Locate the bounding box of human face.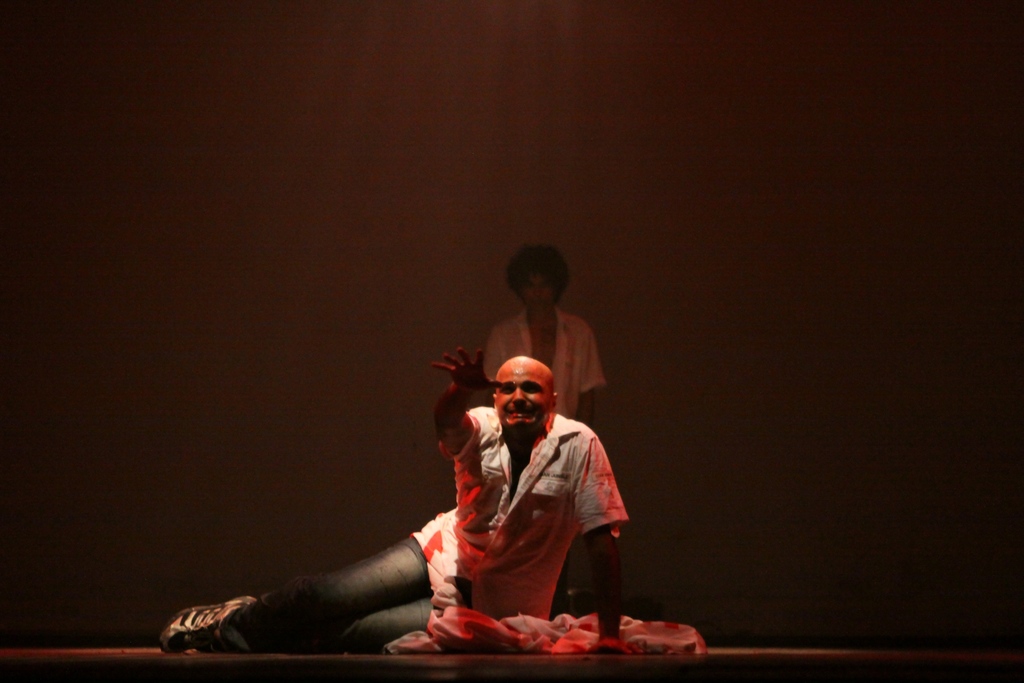
Bounding box: 493, 356, 554, 434.
